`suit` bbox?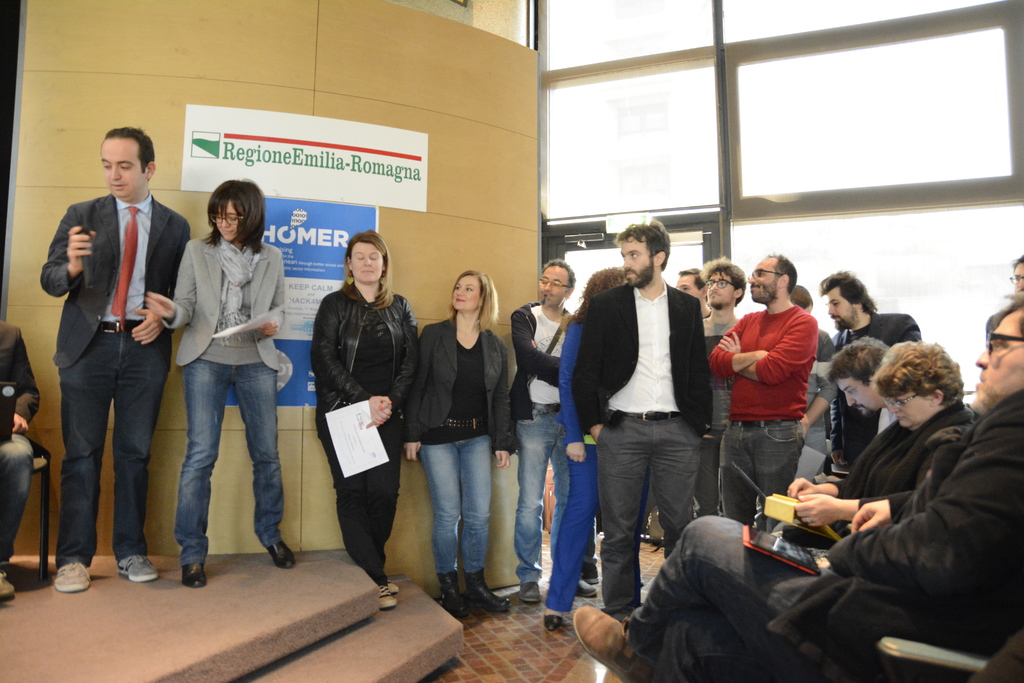
41/193/192/372
